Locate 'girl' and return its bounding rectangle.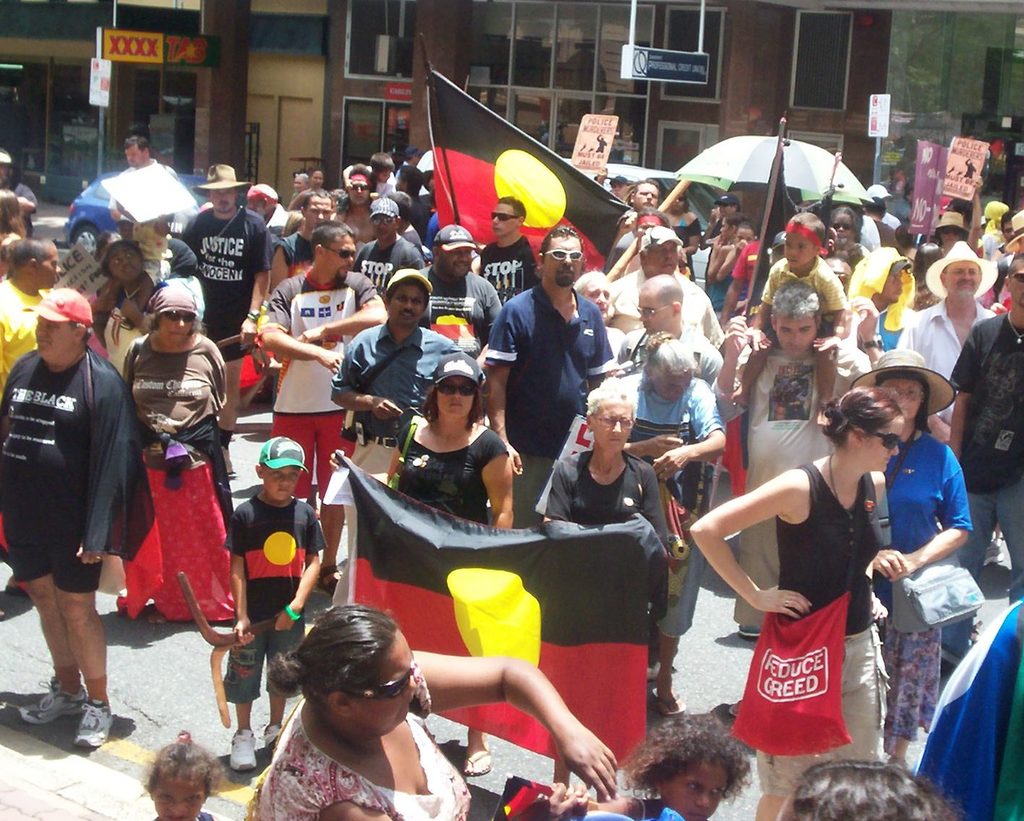
region(140, 726, 217, 820).
